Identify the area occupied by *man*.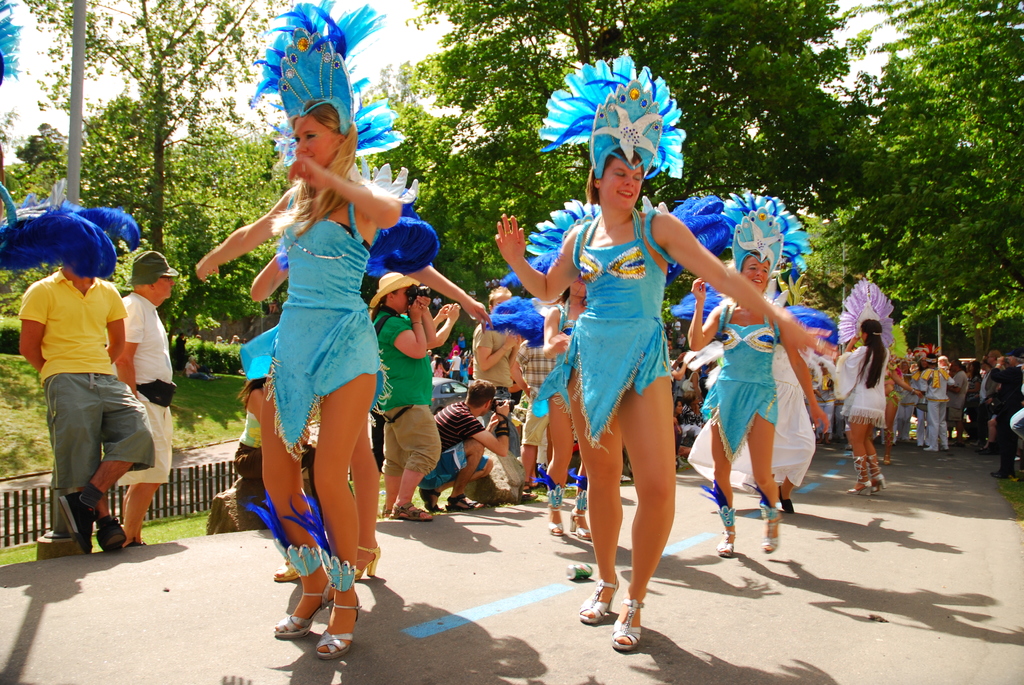
Area: 102, 248, 182, 540.
